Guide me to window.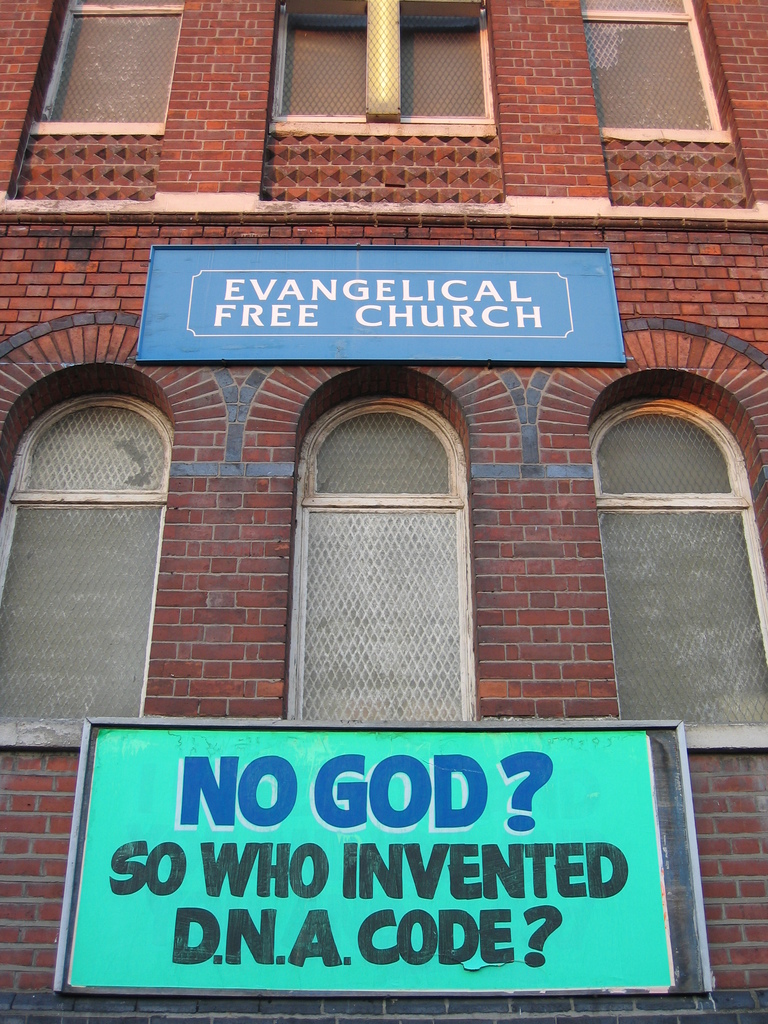
Guidance: 265/0/510/148.
